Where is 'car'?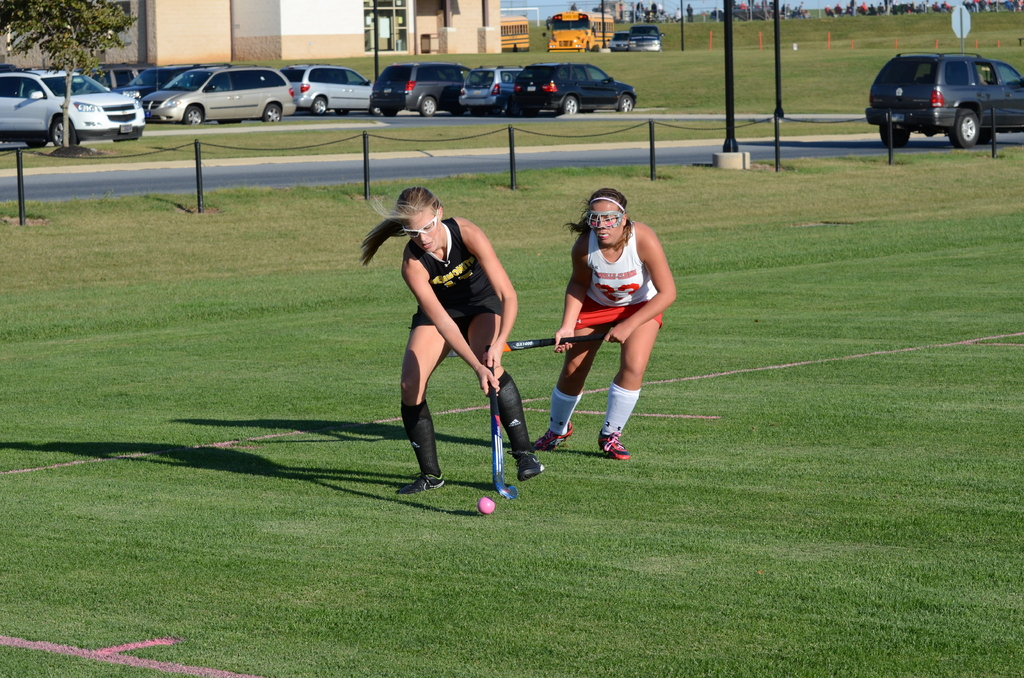
(511,61,644,117).
